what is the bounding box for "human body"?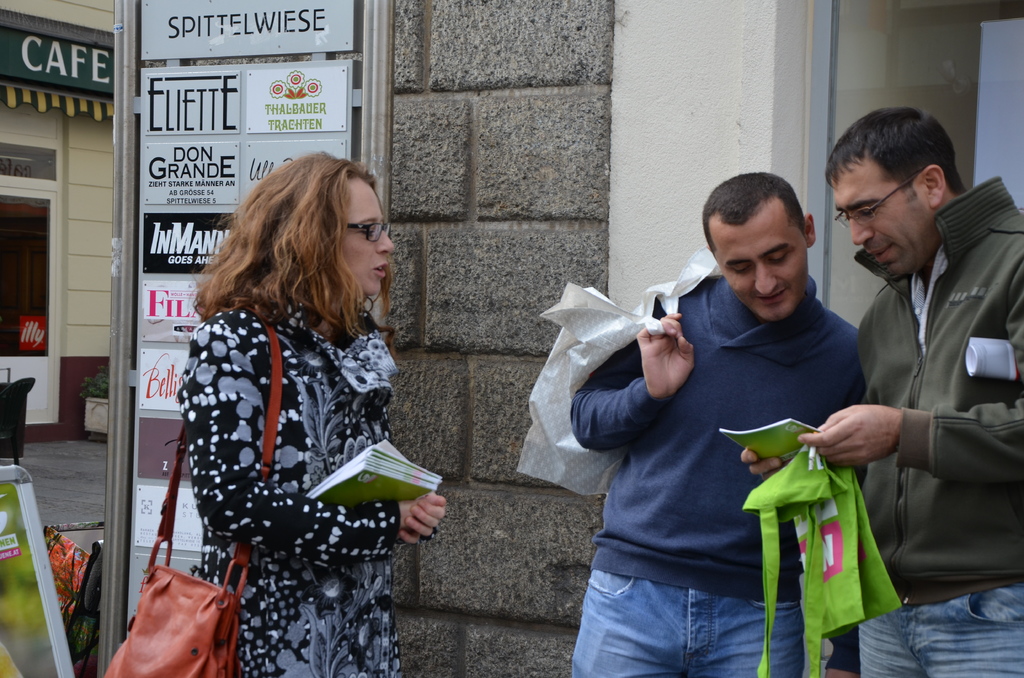
566, 159, 872, 677.
